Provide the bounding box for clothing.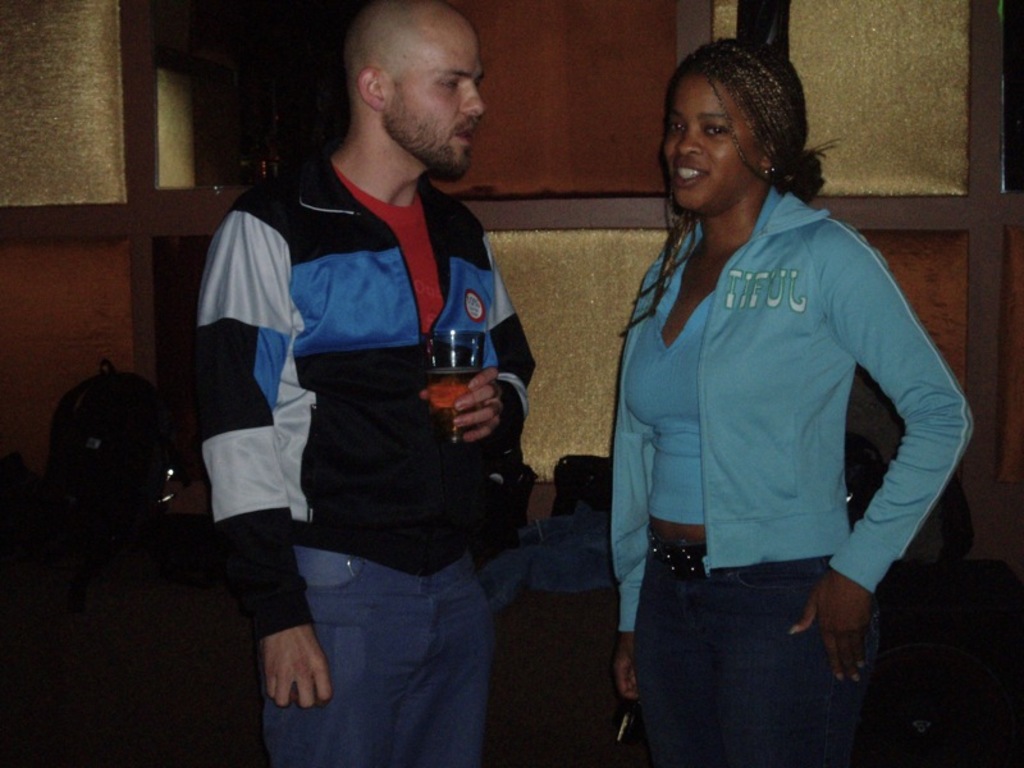
[186,157,536,767].
